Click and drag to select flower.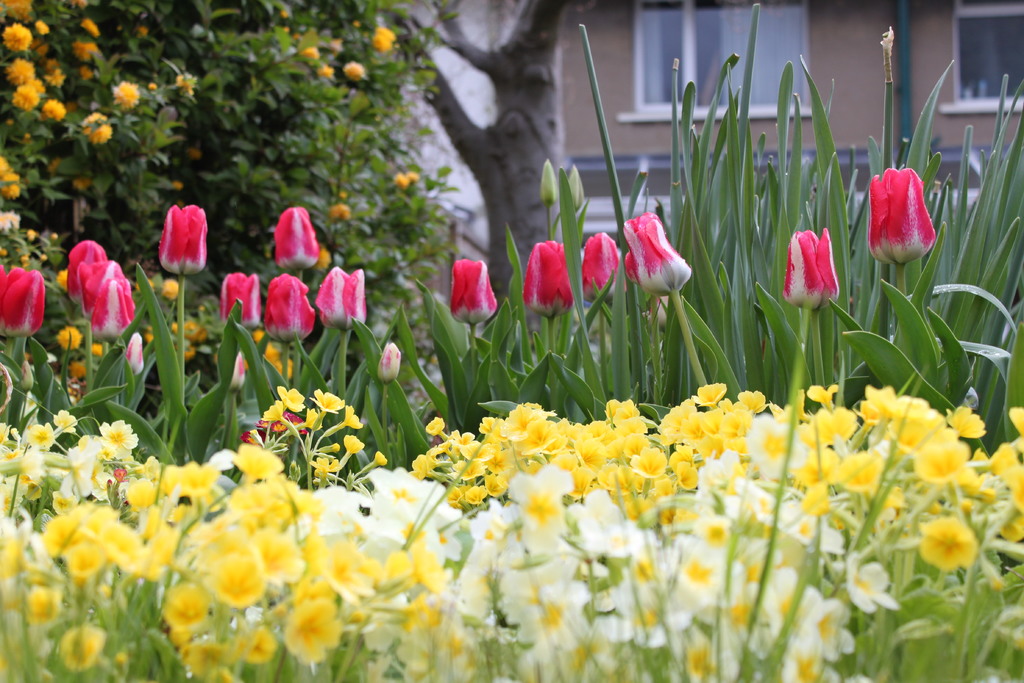
Selection: (376,341,399,383).
